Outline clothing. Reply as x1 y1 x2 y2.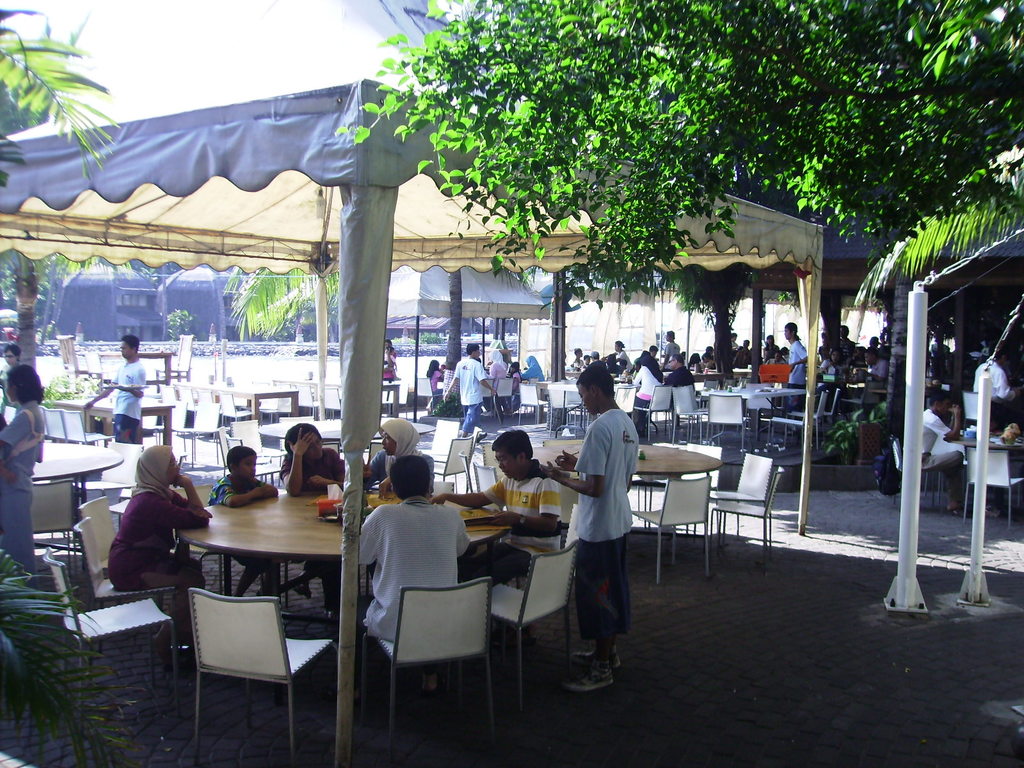
665 366 694 385.
